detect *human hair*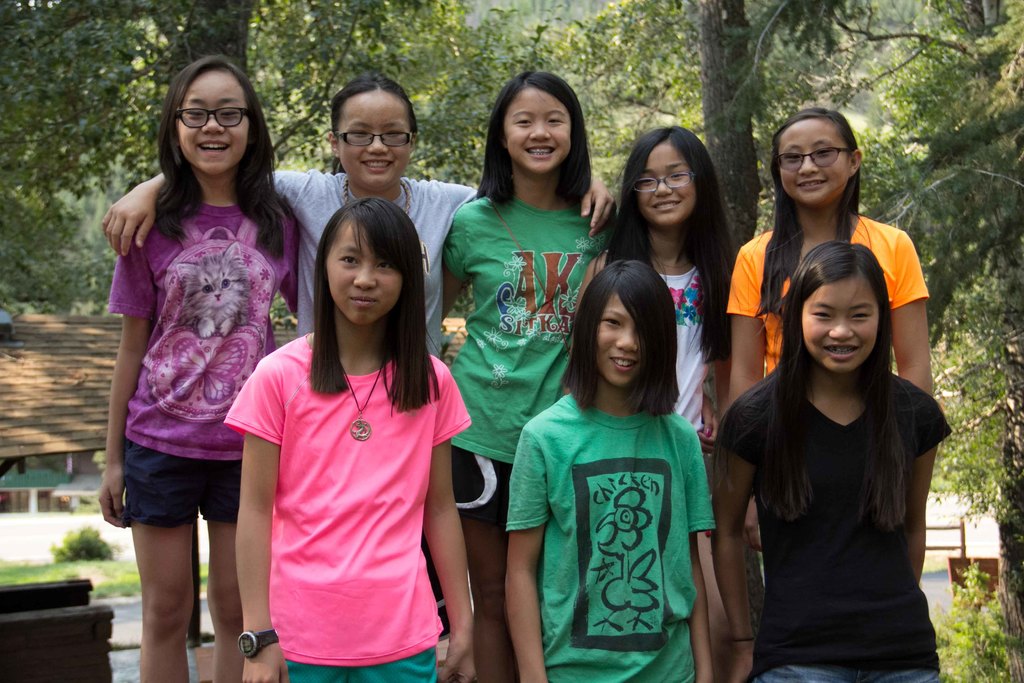
box=[573, 261, 686, 448]
